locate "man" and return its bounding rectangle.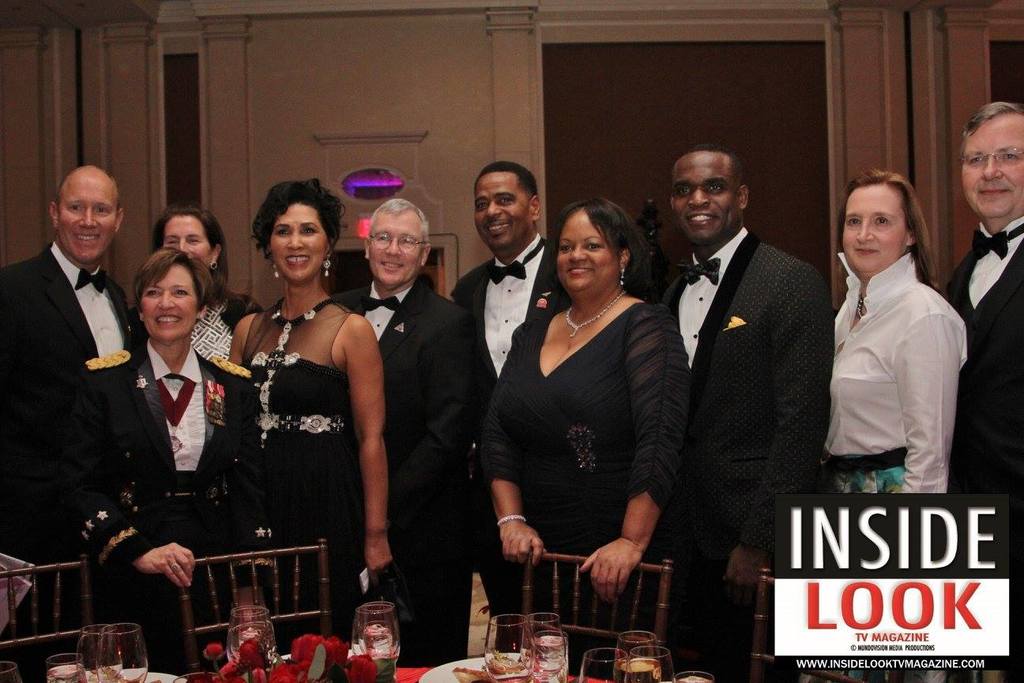
detection(452, 161, 574, 643).
